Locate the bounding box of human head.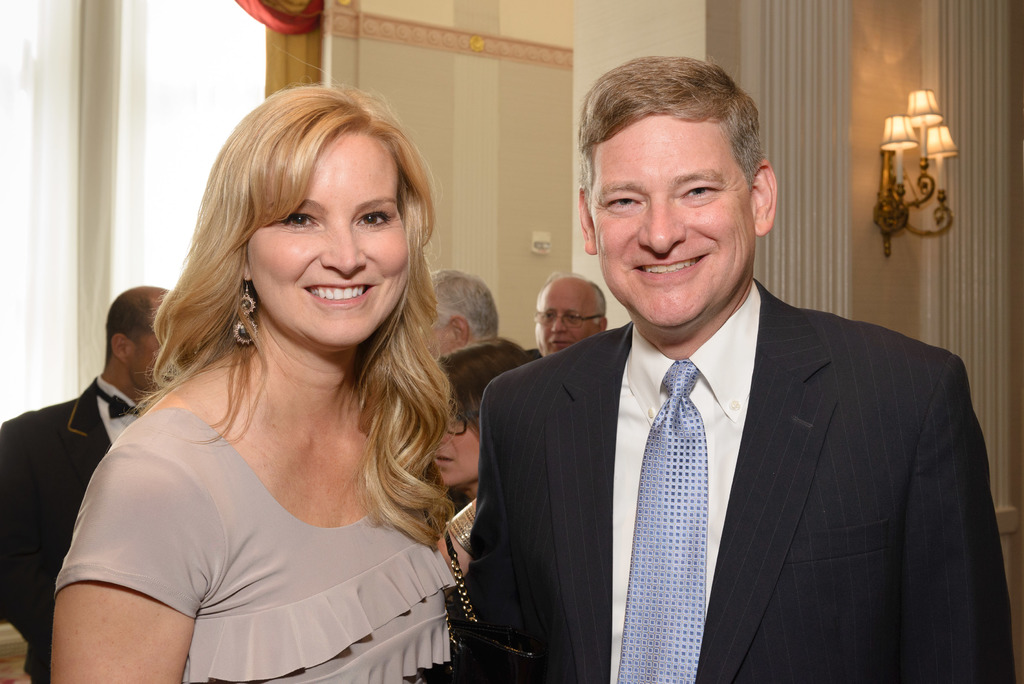
Bounding box: {"left": 531, "top": 273, "right": 605, "bottom": 356}.
